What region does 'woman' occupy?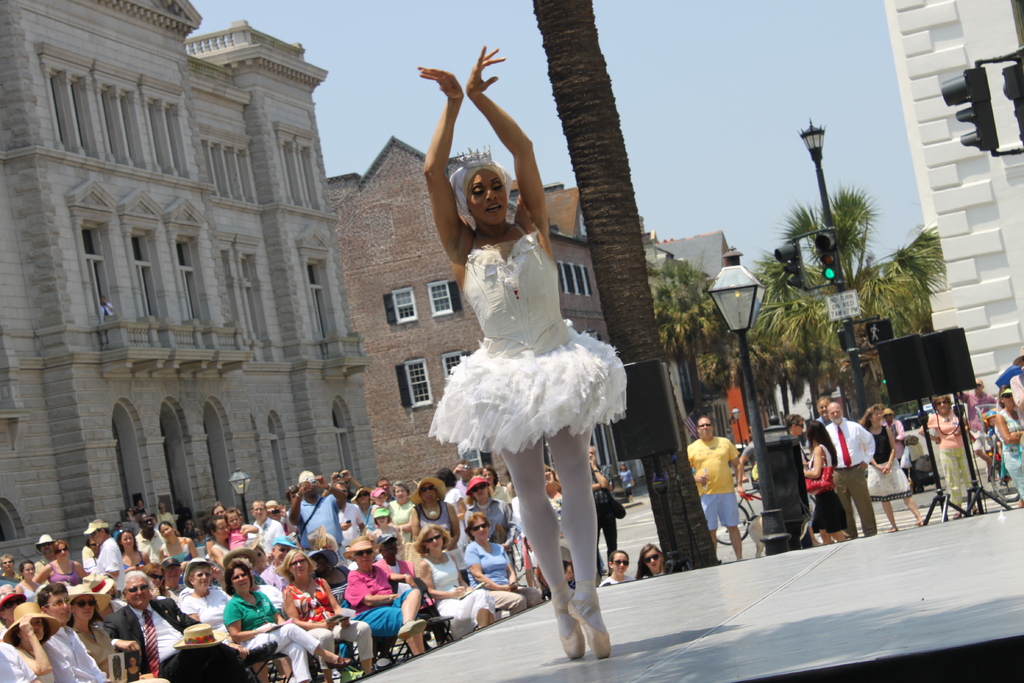
l=412, t=518, r=504, b=634.
